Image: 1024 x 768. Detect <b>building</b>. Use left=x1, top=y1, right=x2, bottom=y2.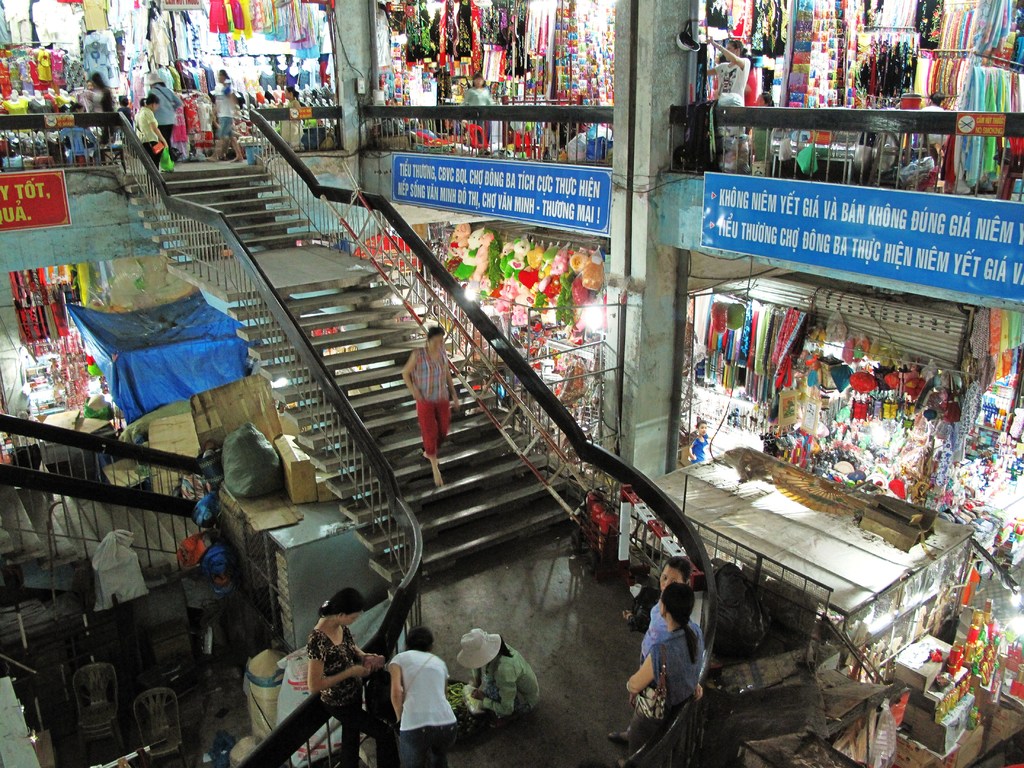
left=0, top=0, right=1023, bottom=767.
